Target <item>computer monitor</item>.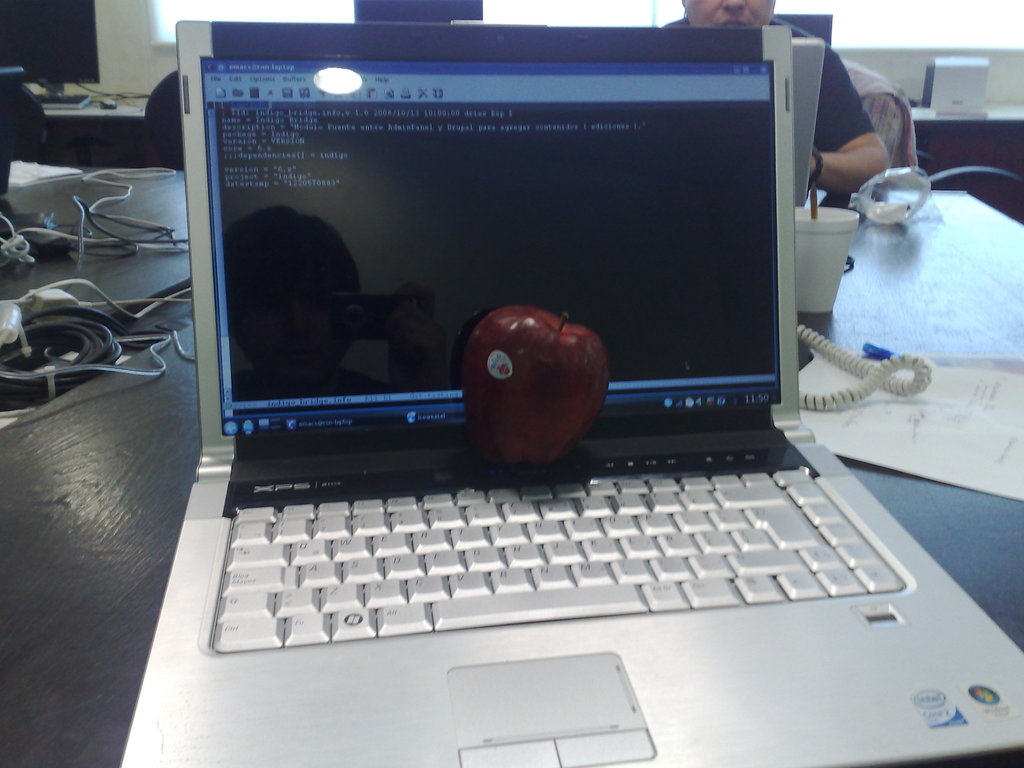
Target region: {"left": 0, "top": 72, "right": 23, "bottom": 193}.
